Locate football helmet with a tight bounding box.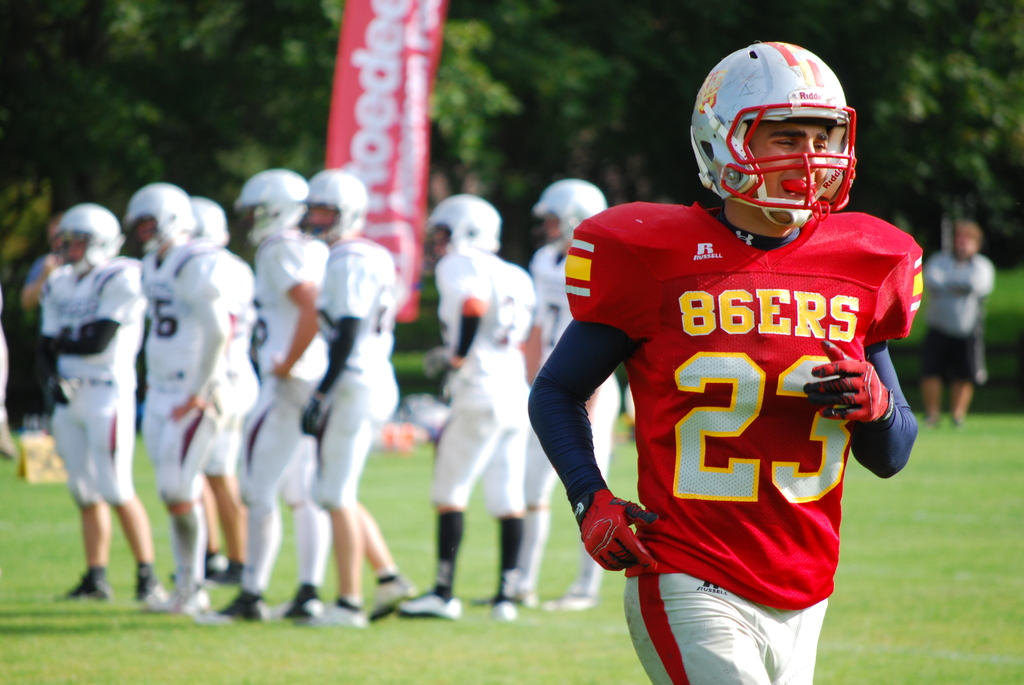
box=[429, 194, 507, 253].
